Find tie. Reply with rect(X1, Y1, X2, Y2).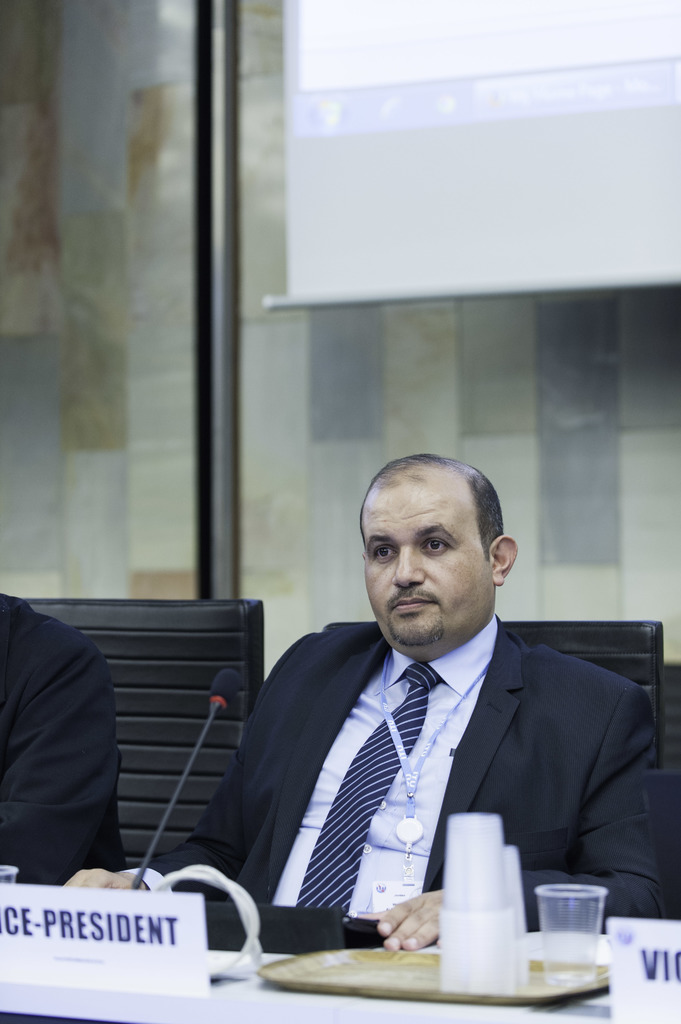
rect(296, 658, 444, 910).
